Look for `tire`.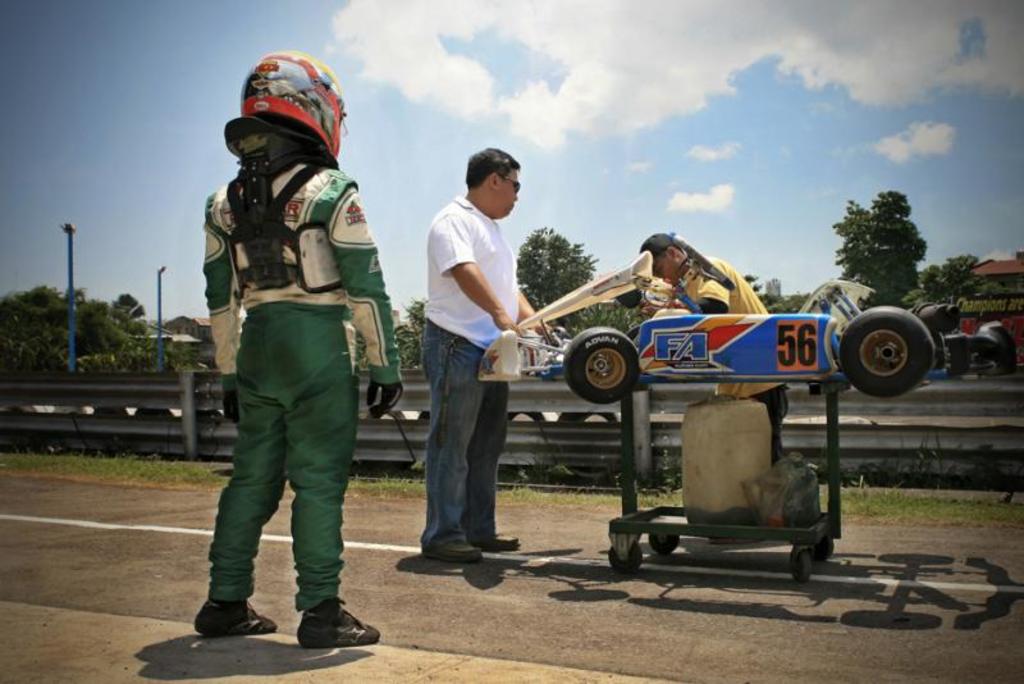
Found: x1=556, y1=411, x2=618, y2=479.
